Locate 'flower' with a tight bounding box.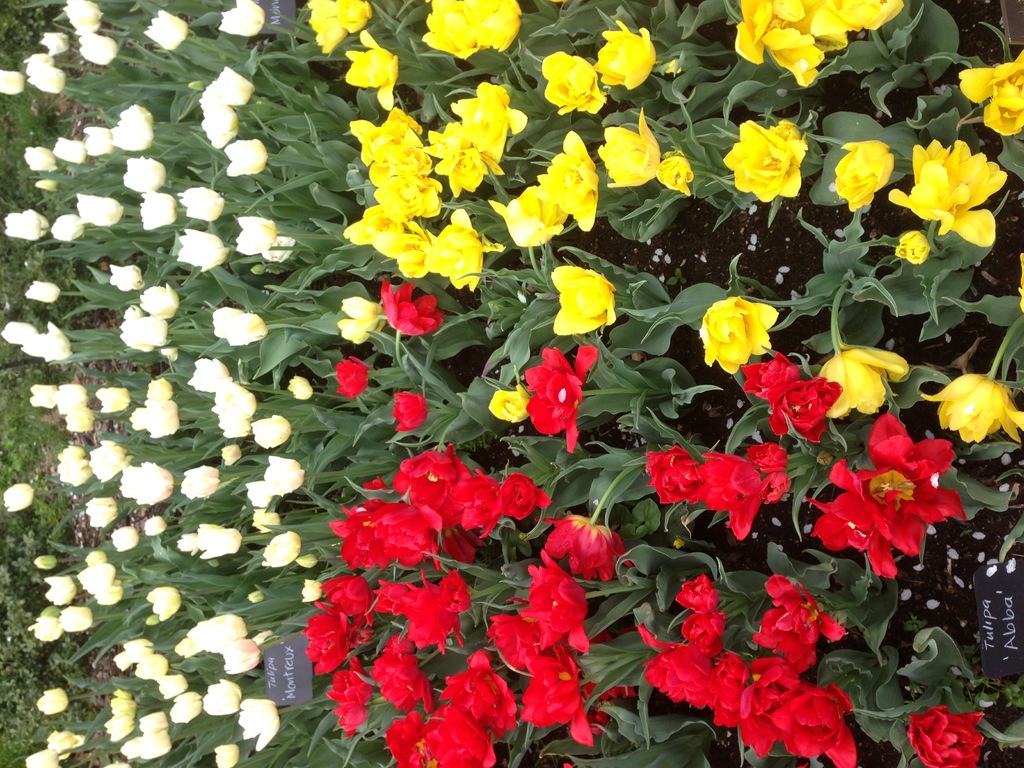
crop(48, 728, 81, 756).
